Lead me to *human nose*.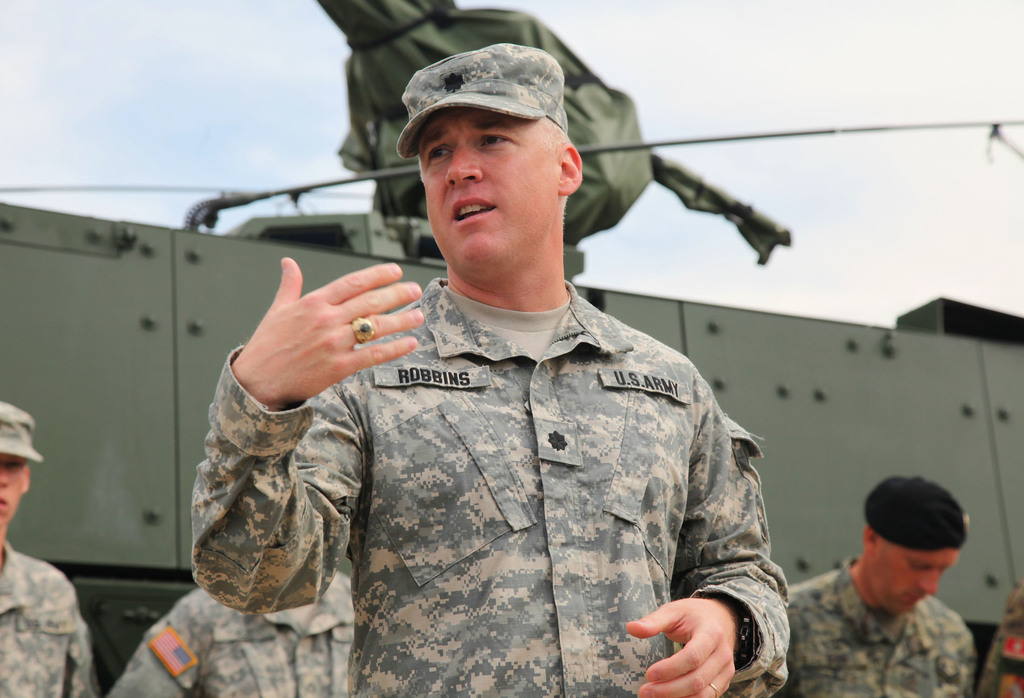
Lead to (921, 568, 938, 594).
